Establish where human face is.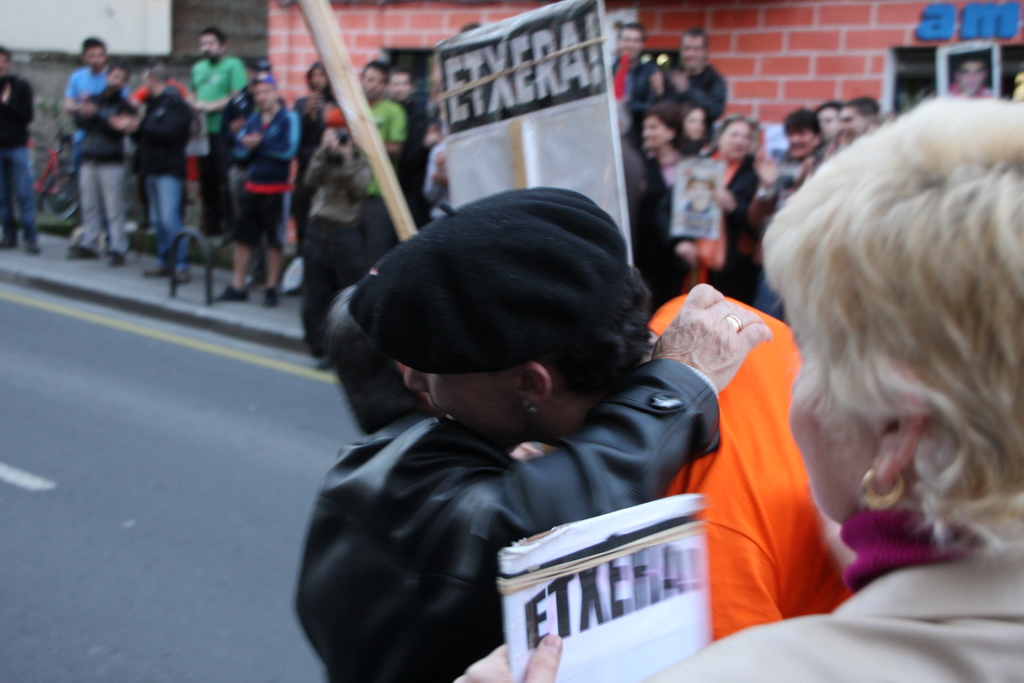
Established at x1=643, y1=114, x2=669, y2=144.
